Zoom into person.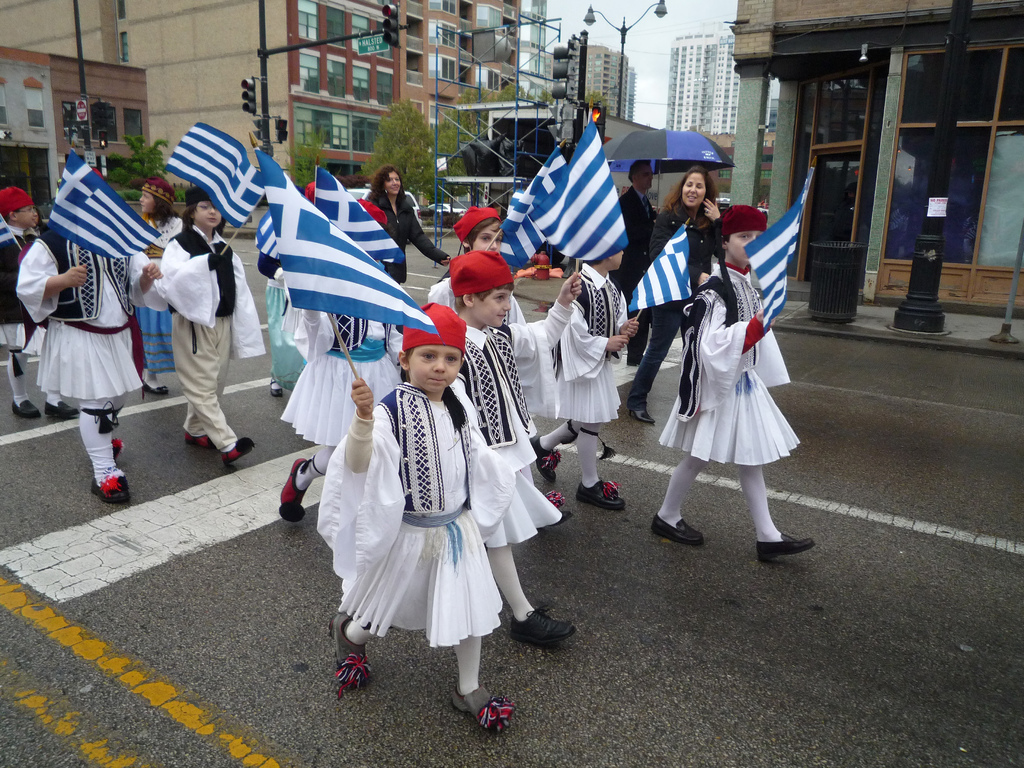
Zoom target: pyautogui.locateOnScreen(356, 164, 445, 285).
